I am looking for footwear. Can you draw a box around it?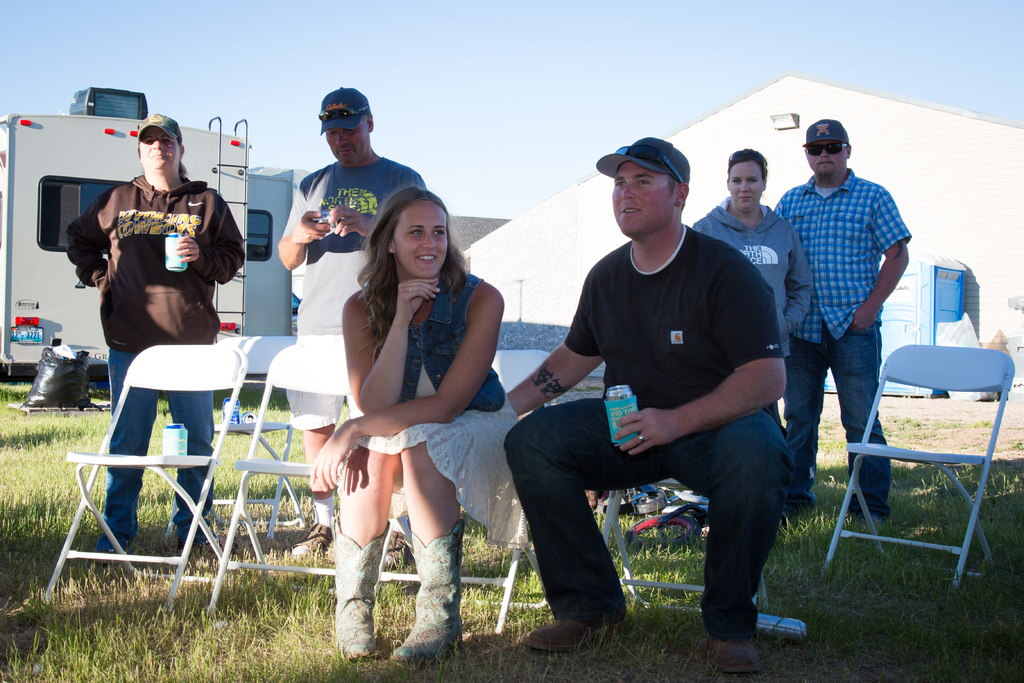
Sure, the bounding box is 333,514,391,659.
